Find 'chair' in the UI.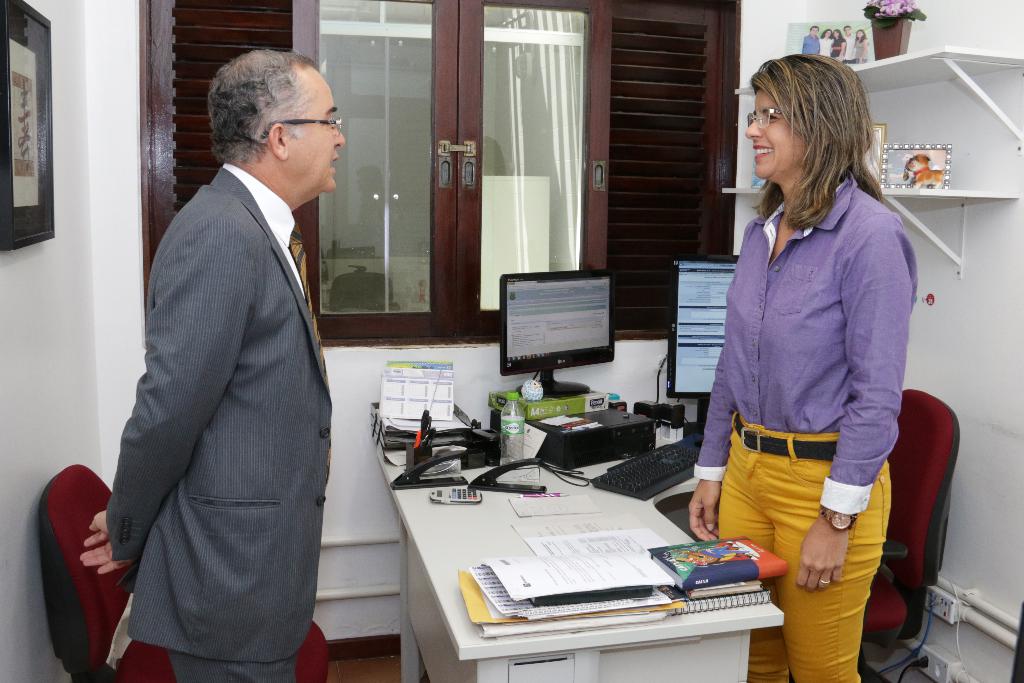
UI element at (36,464,328,682).
